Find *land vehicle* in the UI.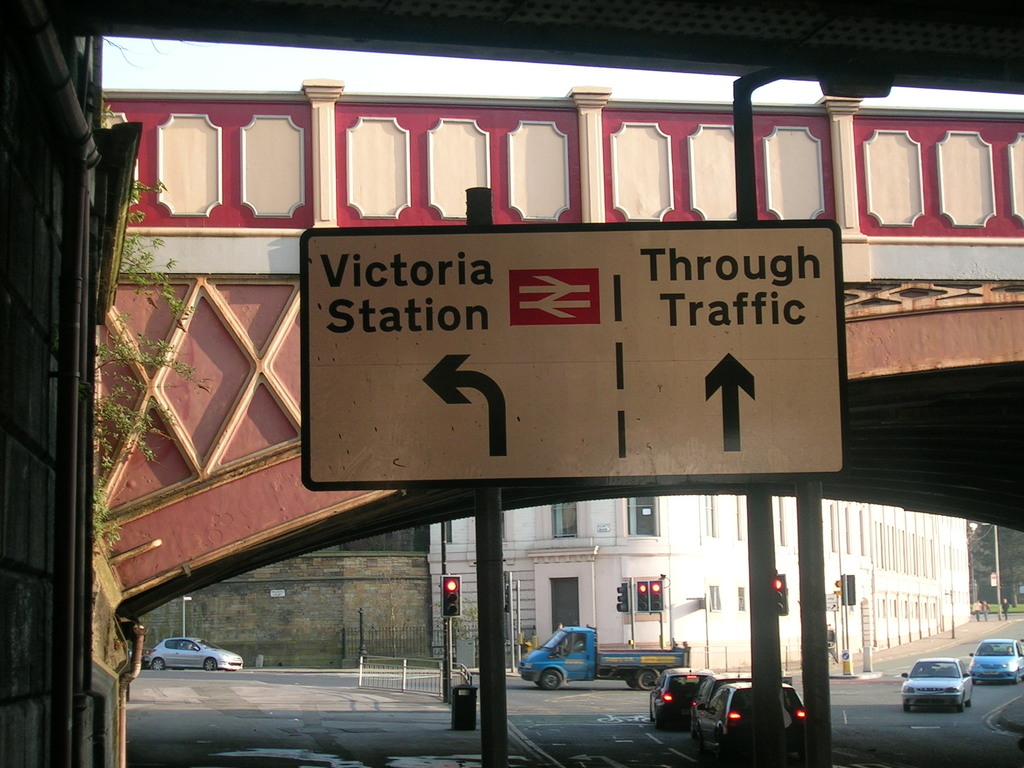
UI element at crop(899, 656, 973, 714).
